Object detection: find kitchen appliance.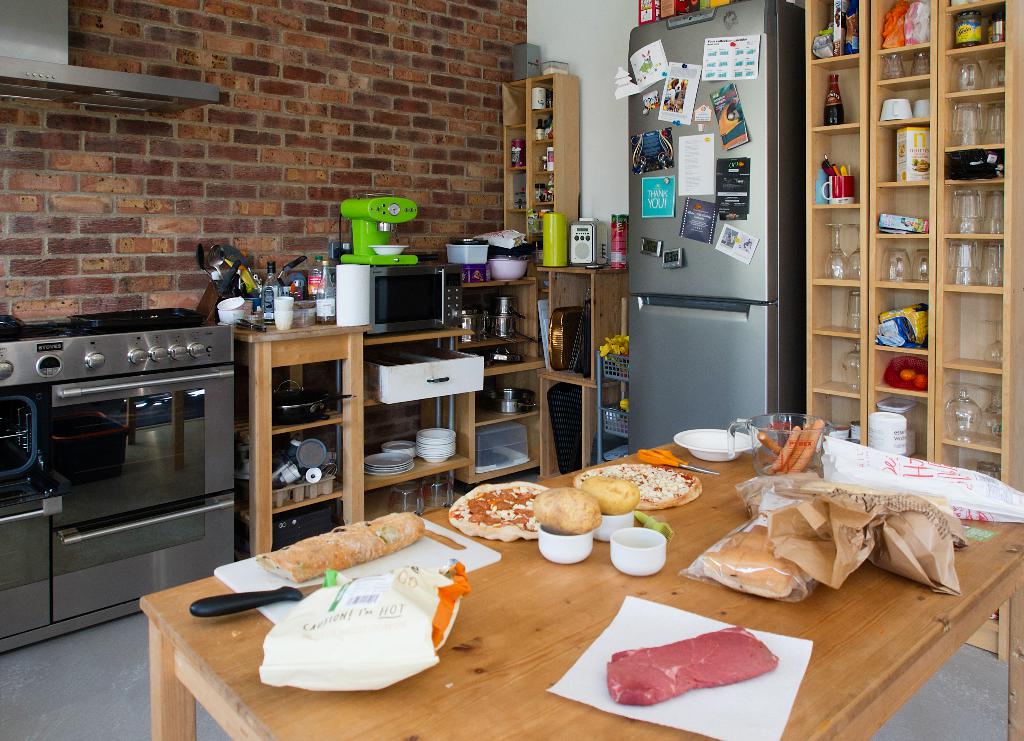
bbox=[26, 276, 245, 649].
